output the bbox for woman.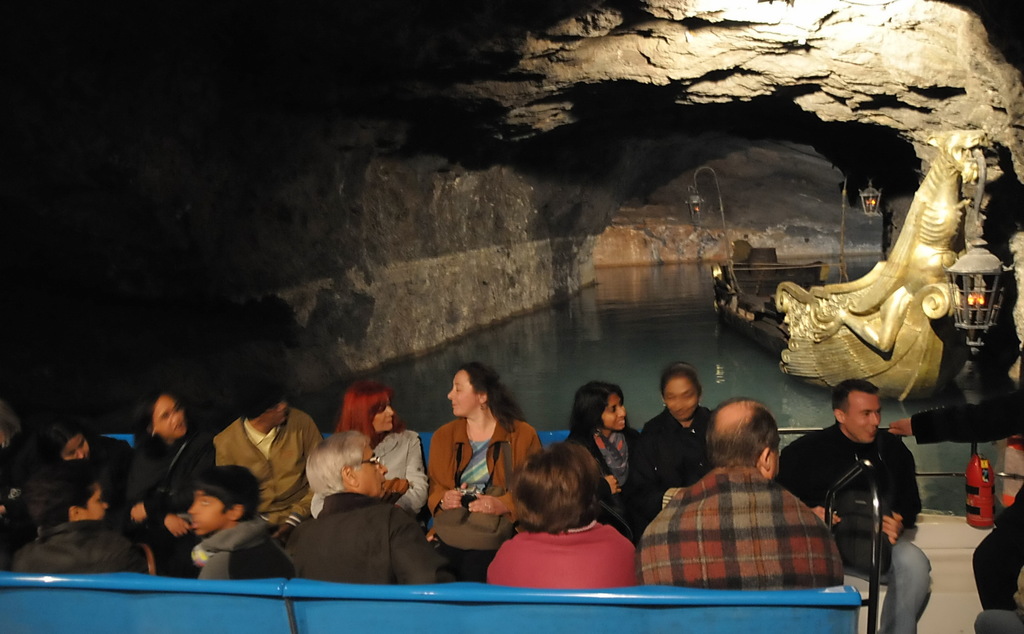
detection(564, 377, 650, 551).
